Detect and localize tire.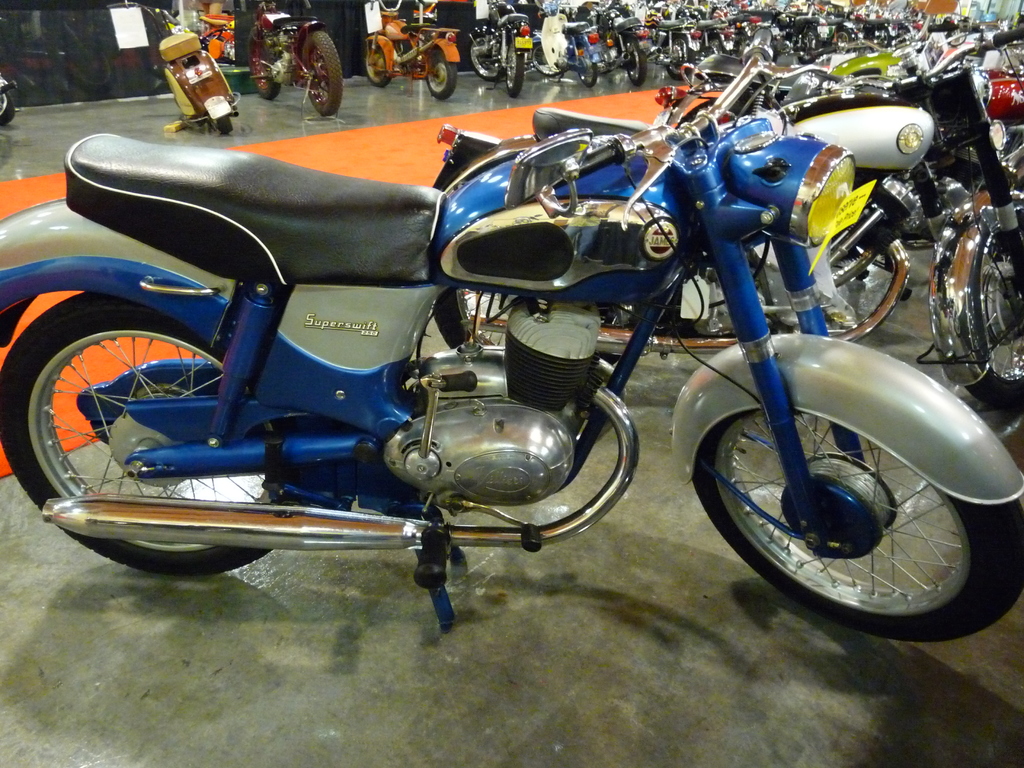
Localized at 424,47,459,102.
